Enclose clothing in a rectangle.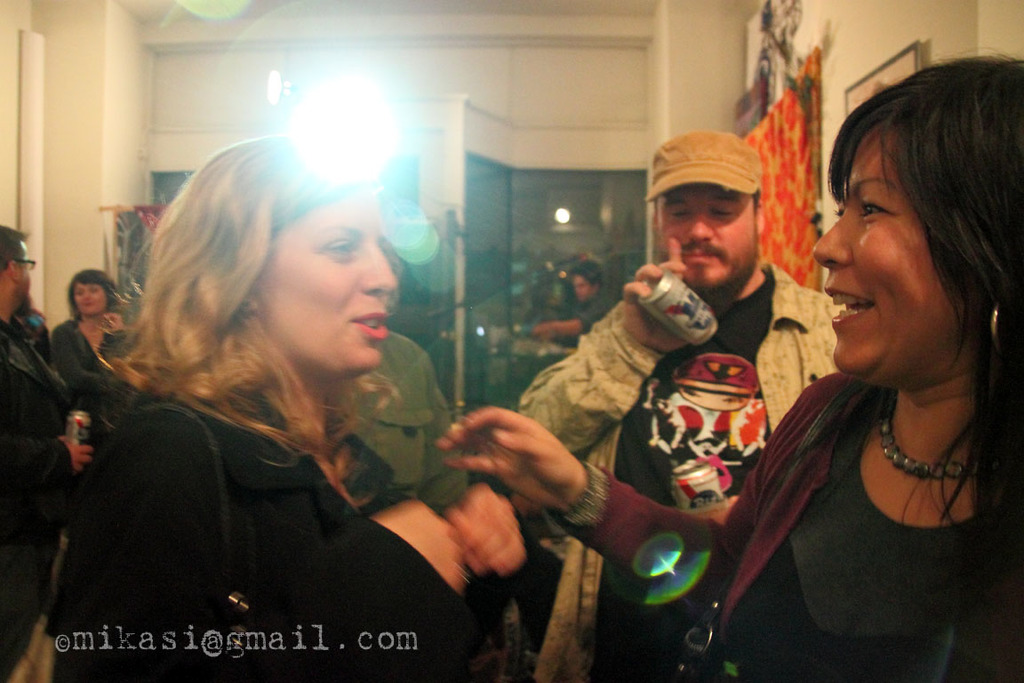
locate(1, 317, 81, 682).
